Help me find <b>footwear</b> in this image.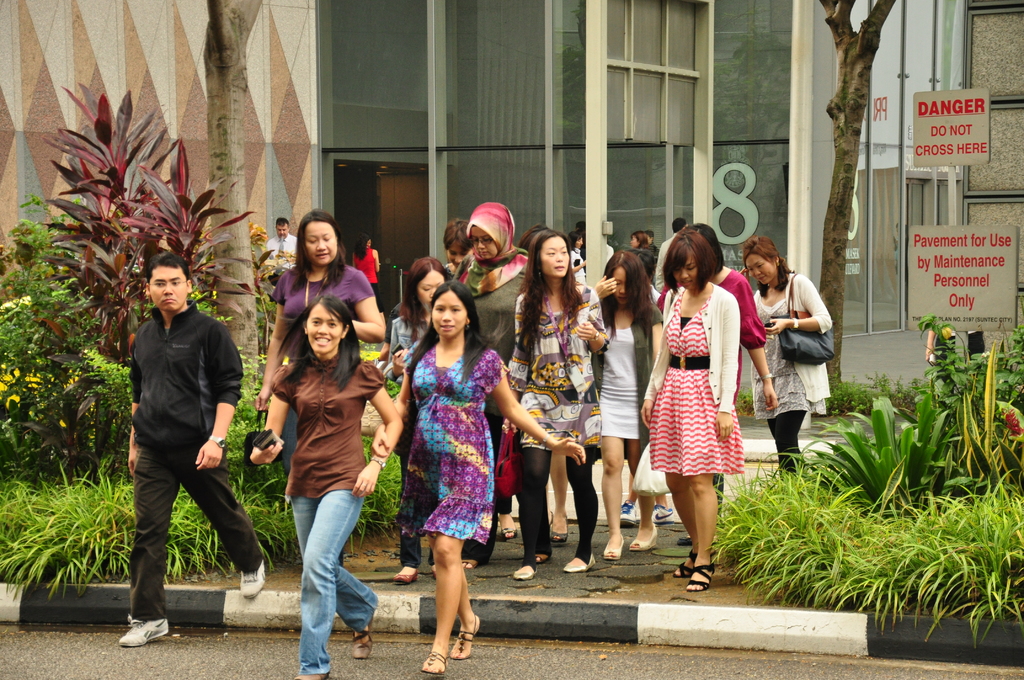
Found it: {"x1": 620, "y1": 500, "x2": 637, "y2": 522}.
